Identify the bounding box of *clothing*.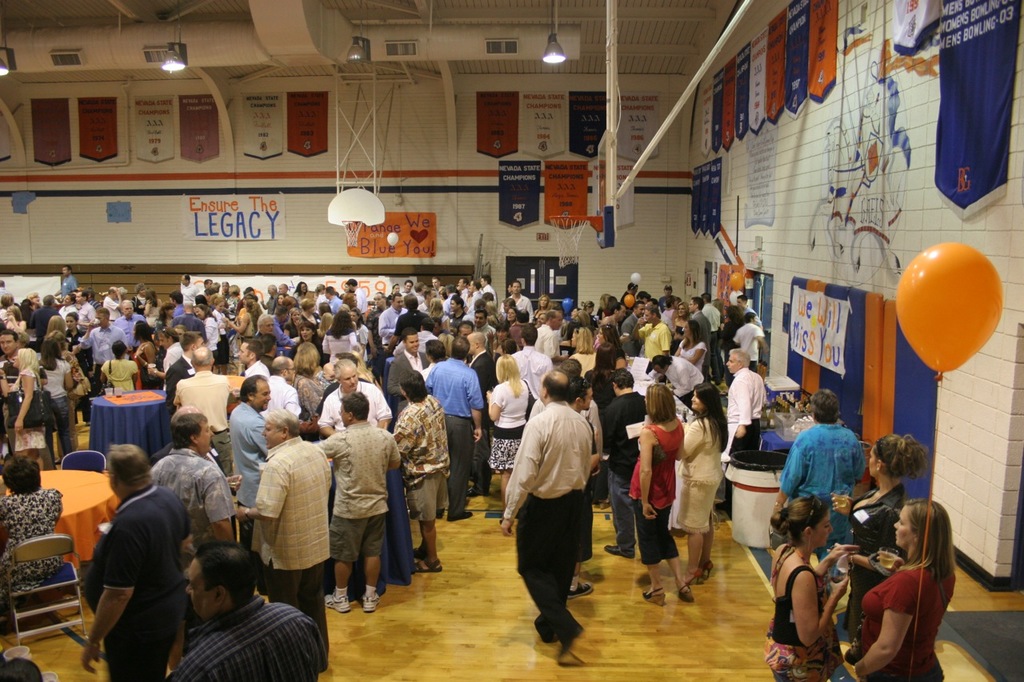
box=[229, 394, 268, 511].
